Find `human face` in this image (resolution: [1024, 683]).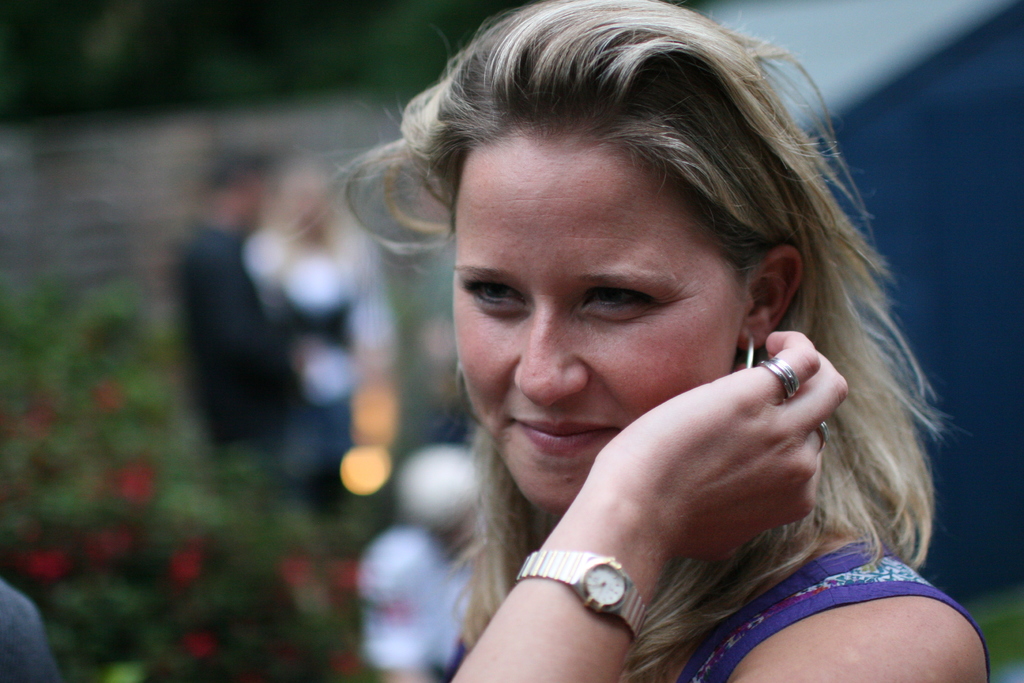
<bbox>255, 170, 274, 227</bbox>.
